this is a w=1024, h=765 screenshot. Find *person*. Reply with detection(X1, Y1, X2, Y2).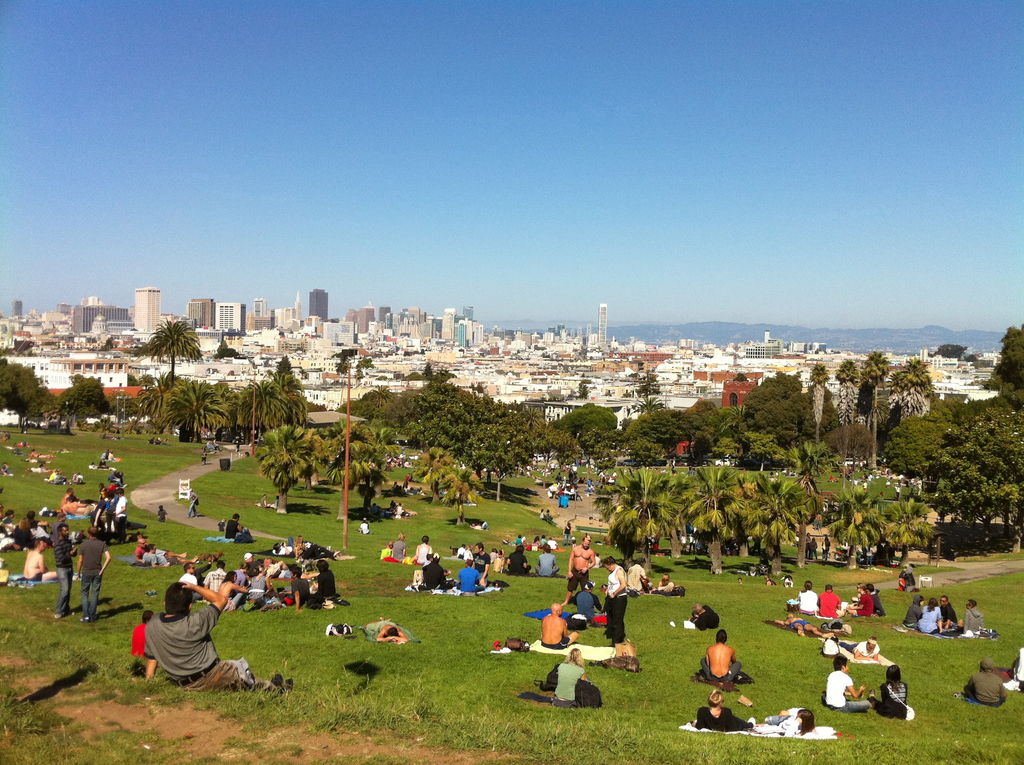
detection(913, 599, 947, 640).
